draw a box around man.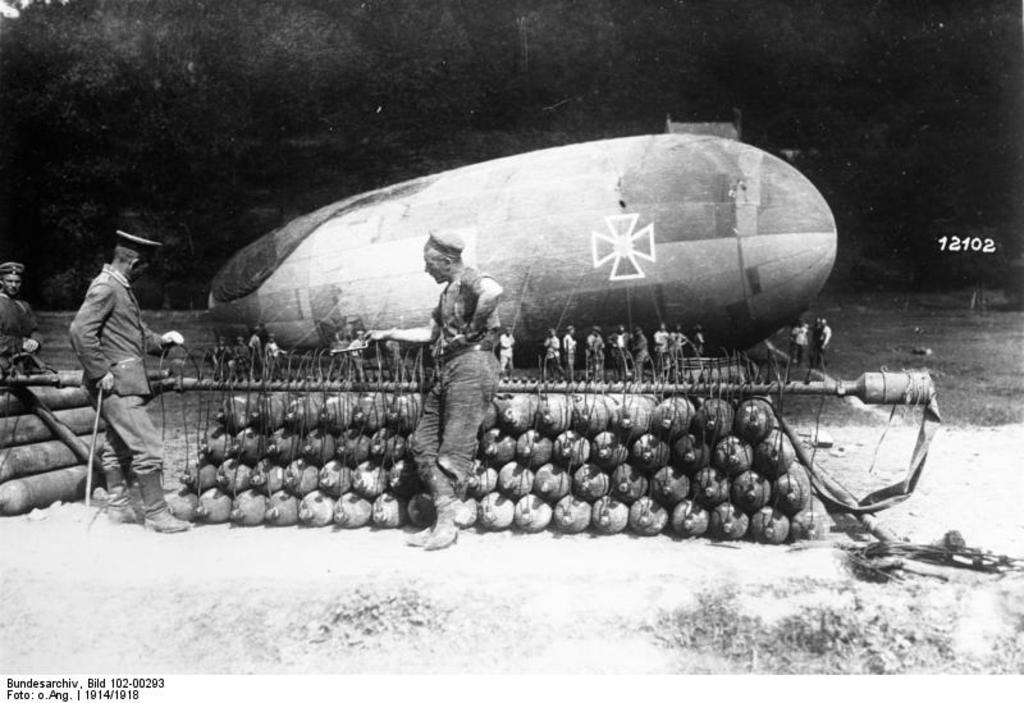
region(687, 324, 710, 355).
